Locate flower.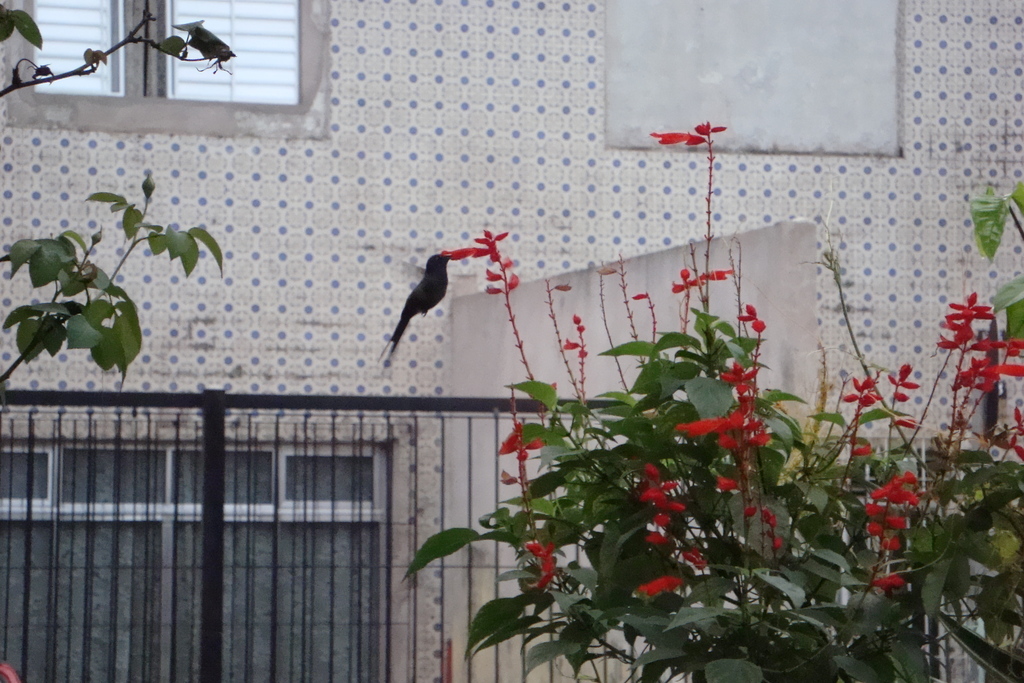
Bounding box: bbox=[842, 373, 883, 409].
